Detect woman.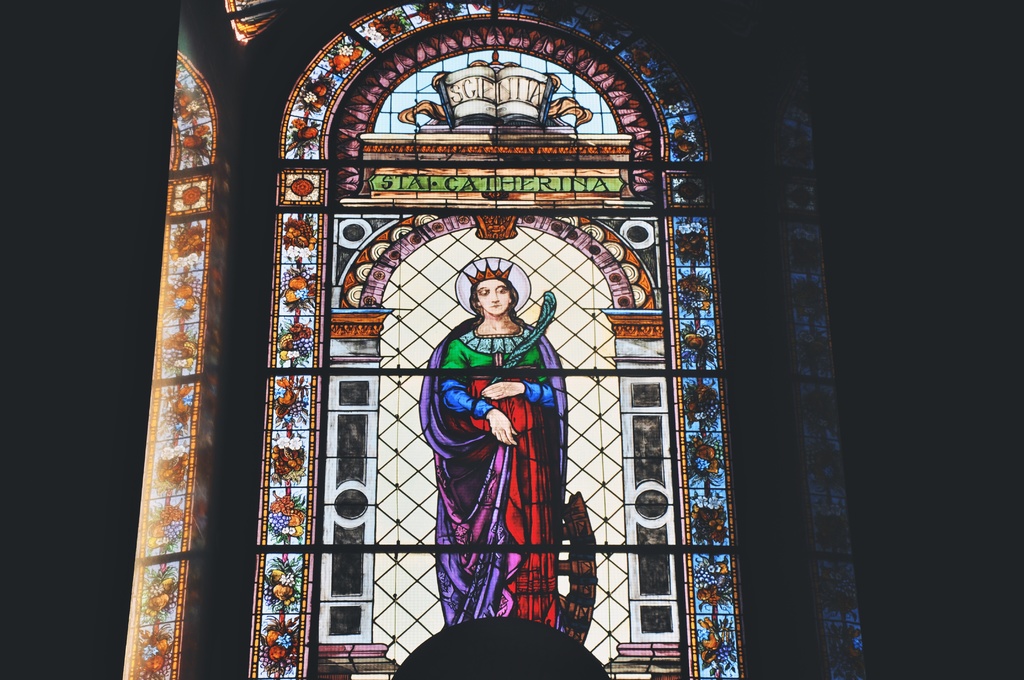
Detected at <bbox>428, 244, 591, 661</bbox>.
